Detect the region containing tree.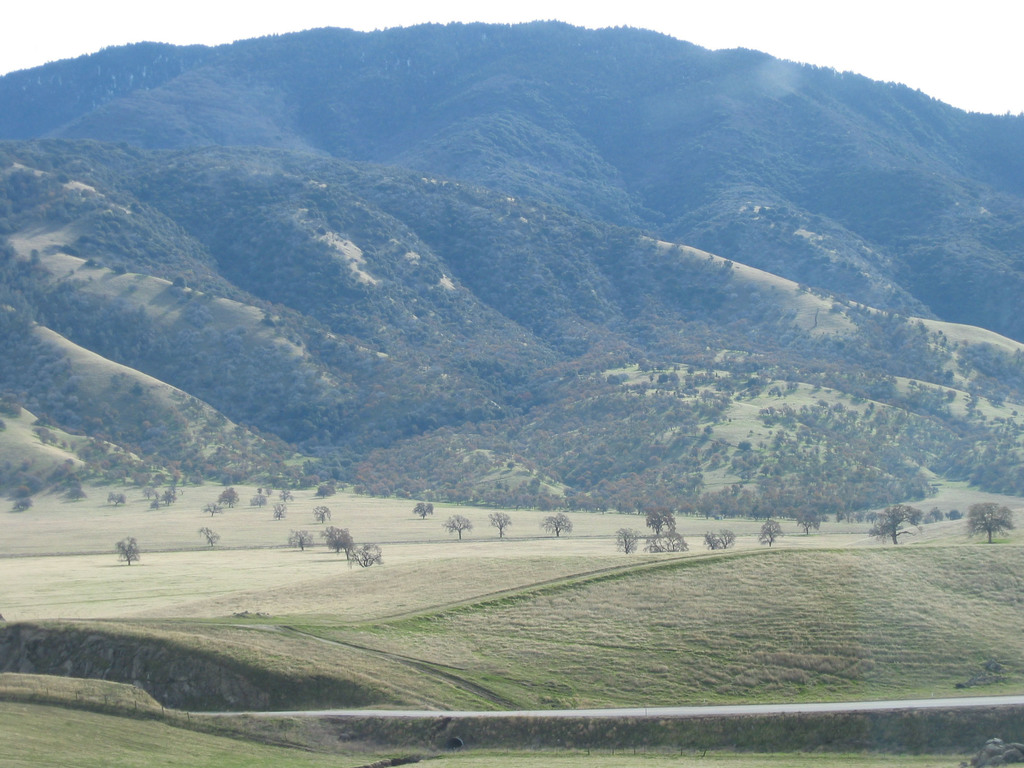
BBox(649, 535, 661, 552).
